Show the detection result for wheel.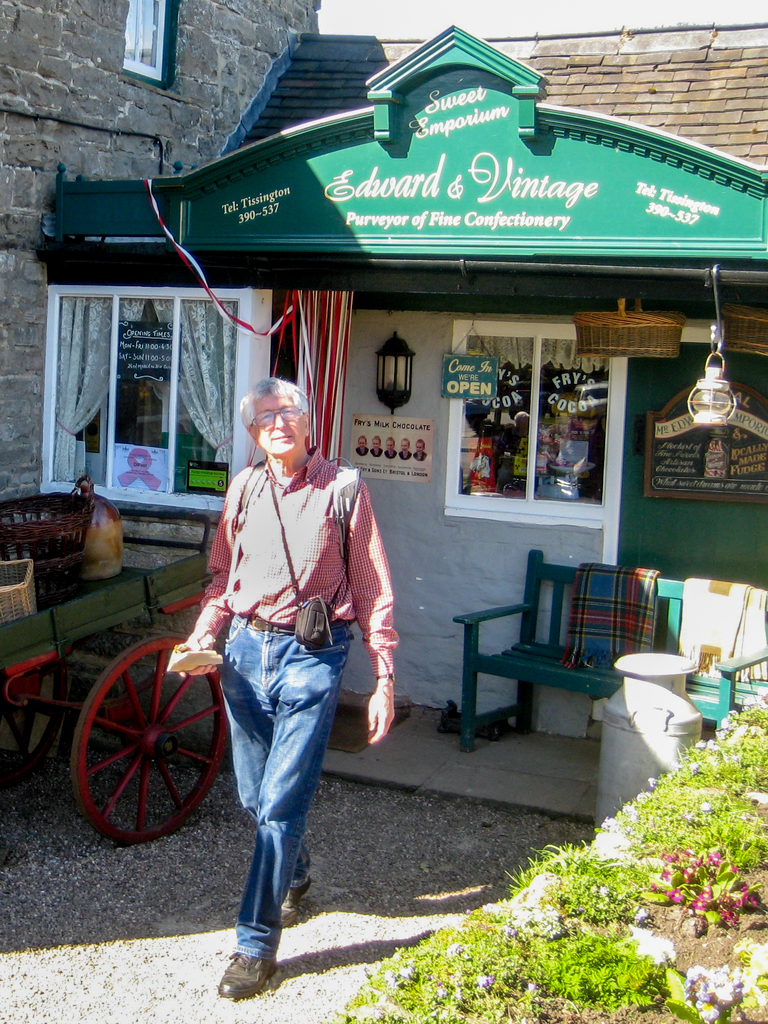
70/633/258/844.
